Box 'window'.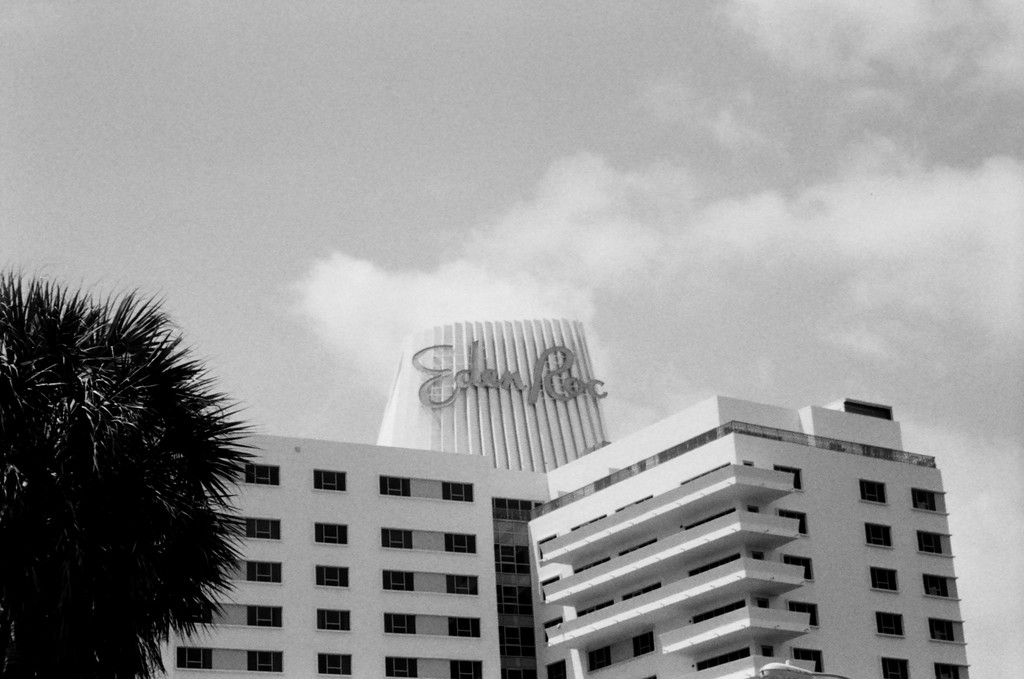
(left=177, top=649, right=216, bottom=674).
